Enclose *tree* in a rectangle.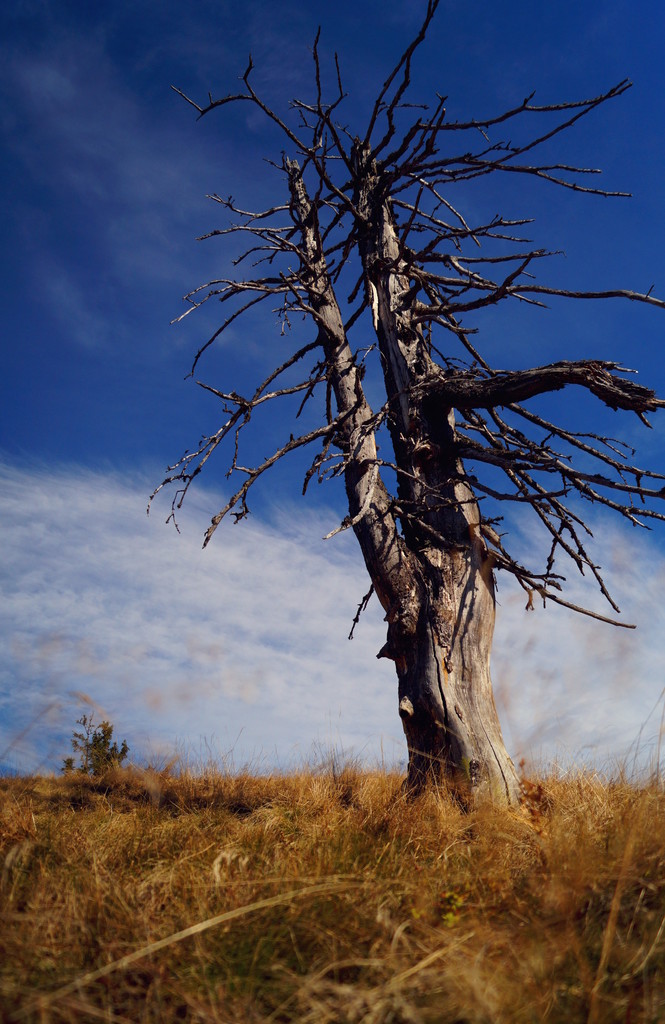
rect(145, 0, 664, 815).
